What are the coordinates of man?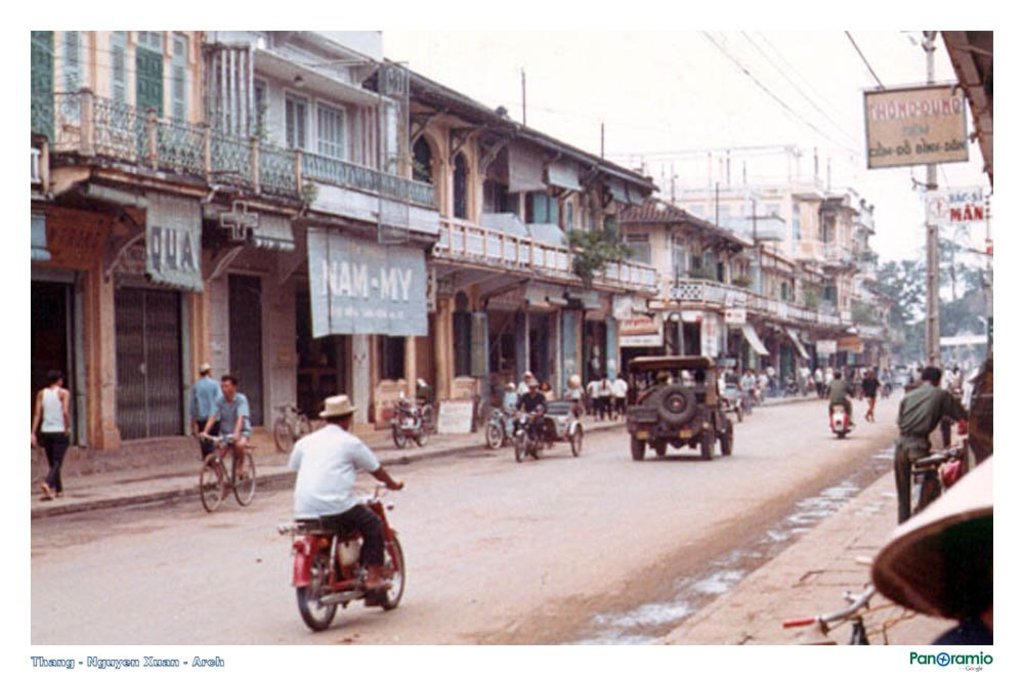
(x1=599, y1=372, x2=610, y2=416).
